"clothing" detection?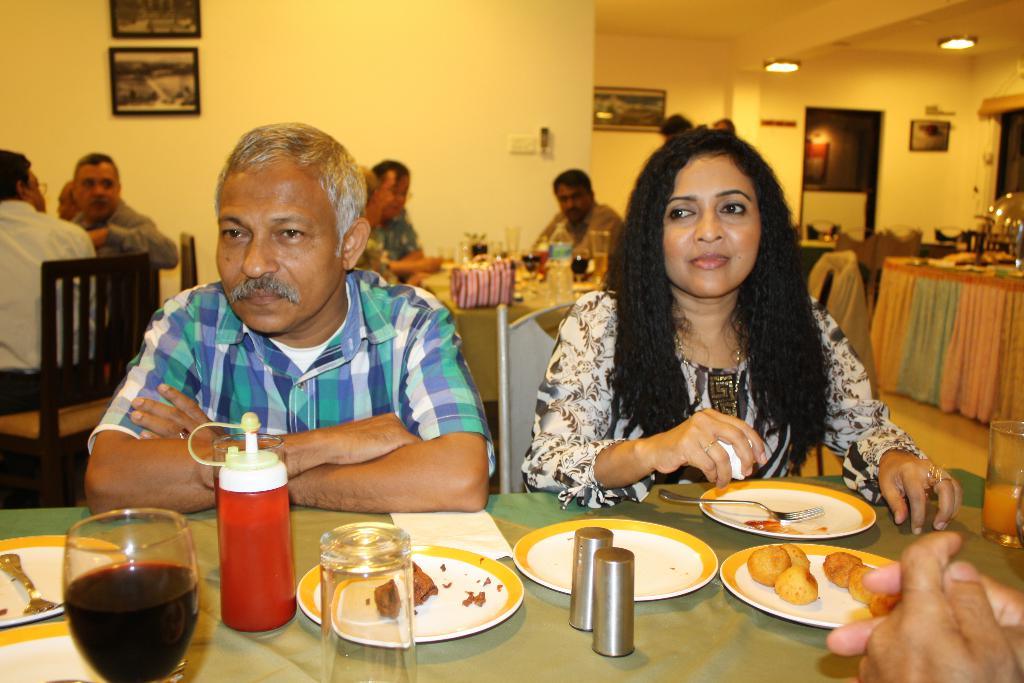
detection(90, 264, 495, 477)
